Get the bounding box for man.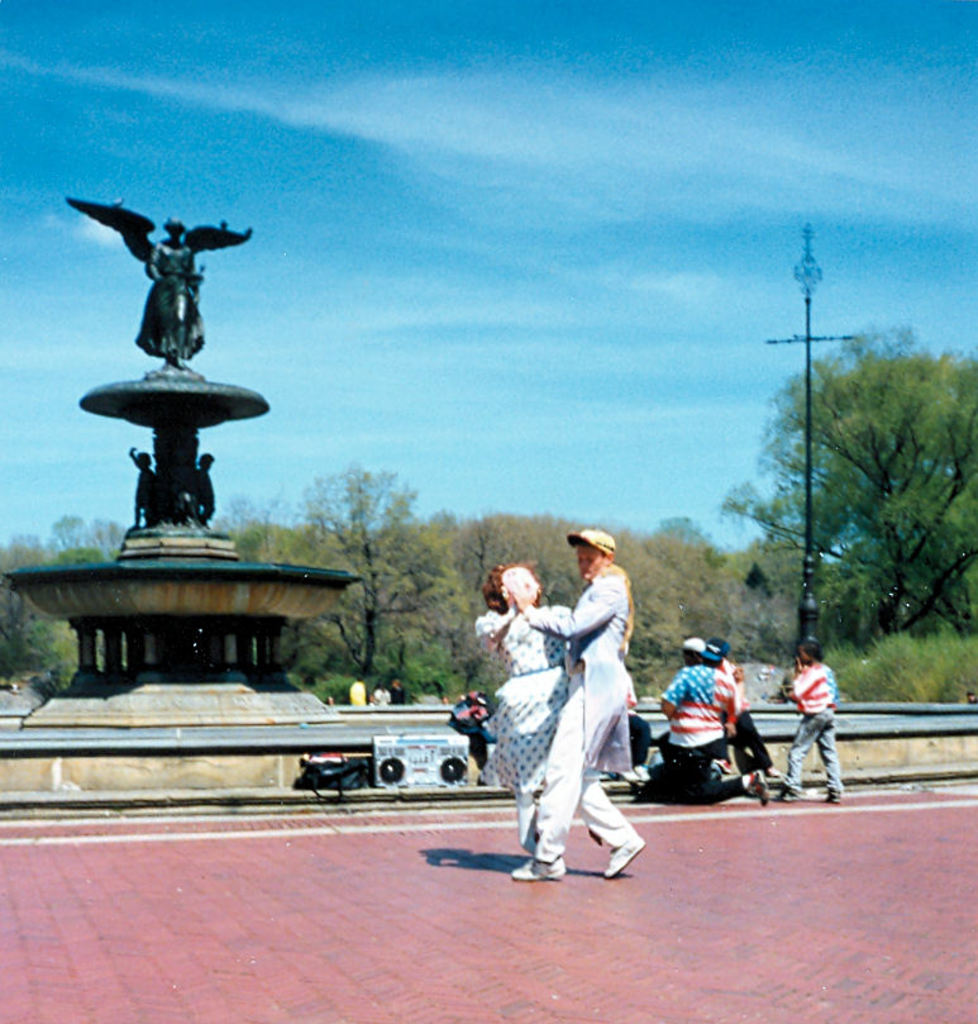
[x1=658, y1=643, x2=771, y2=808].
